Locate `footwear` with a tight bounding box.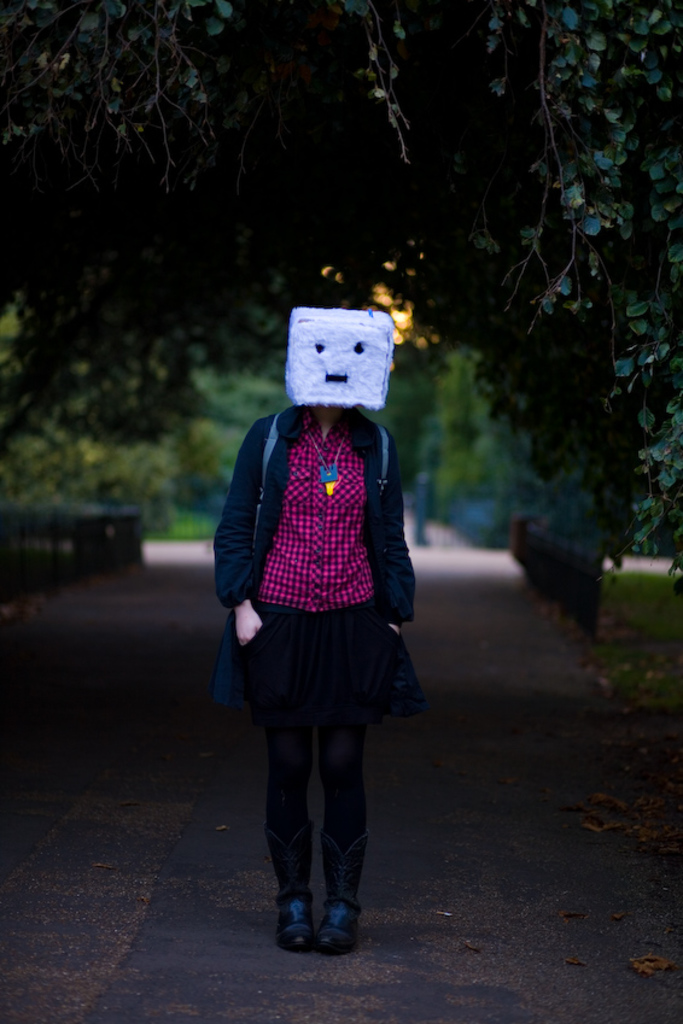
<bbox>273, 899, 315, 952</bbox>.
